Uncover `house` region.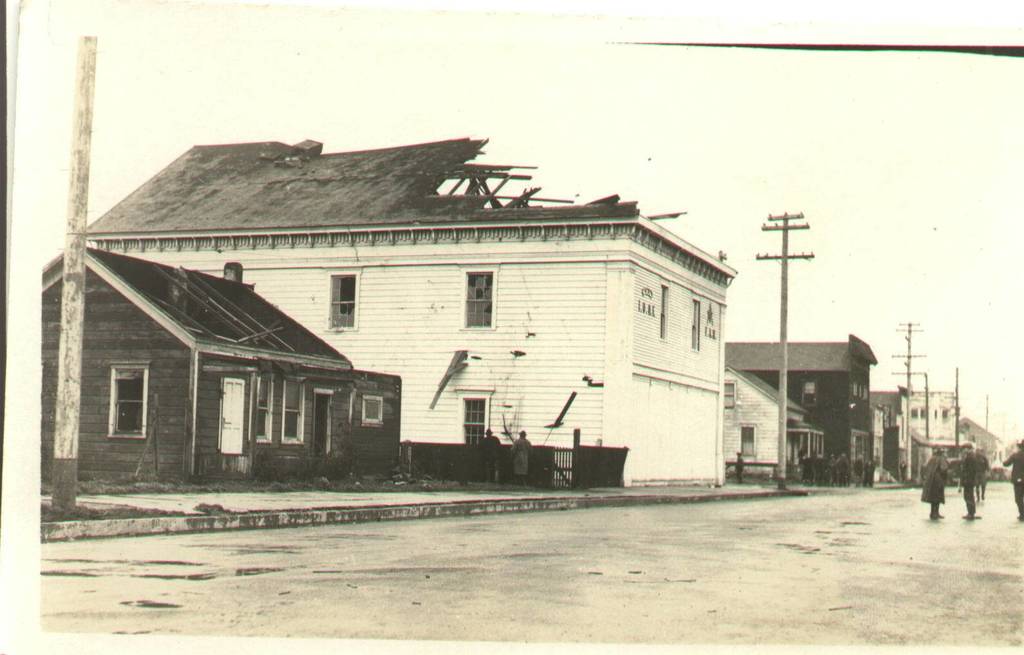
Uncovered: box=[28, 238, 399, 489].
